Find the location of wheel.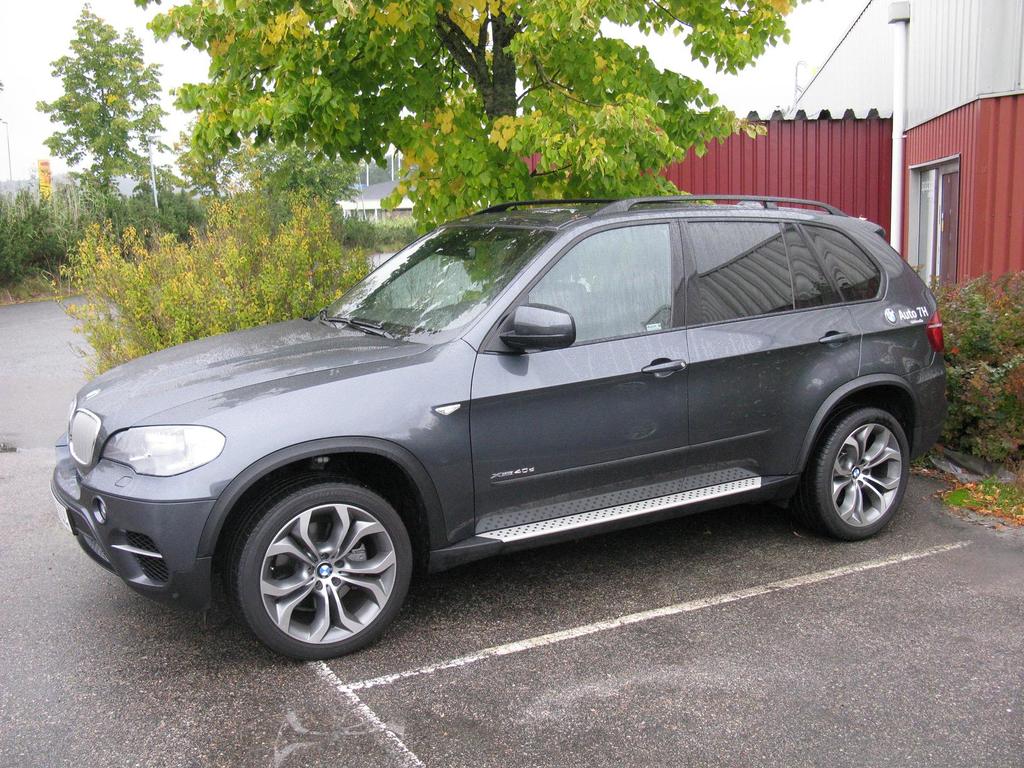
Location: 794 406 910 544.
